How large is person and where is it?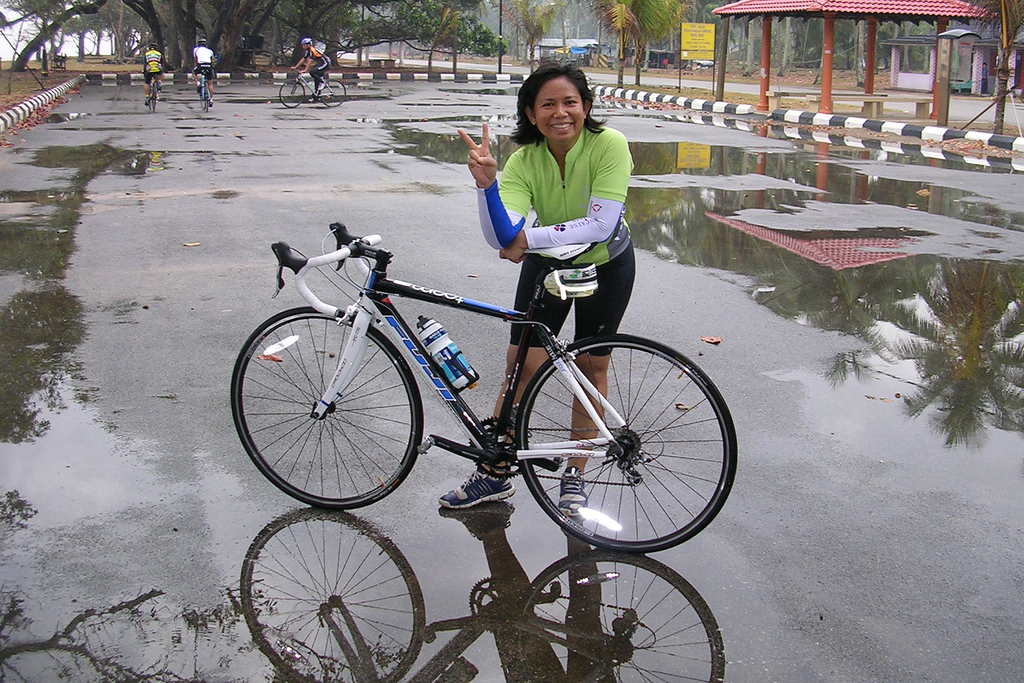
Bounding box: bbox(442, 64, 637, 501).
